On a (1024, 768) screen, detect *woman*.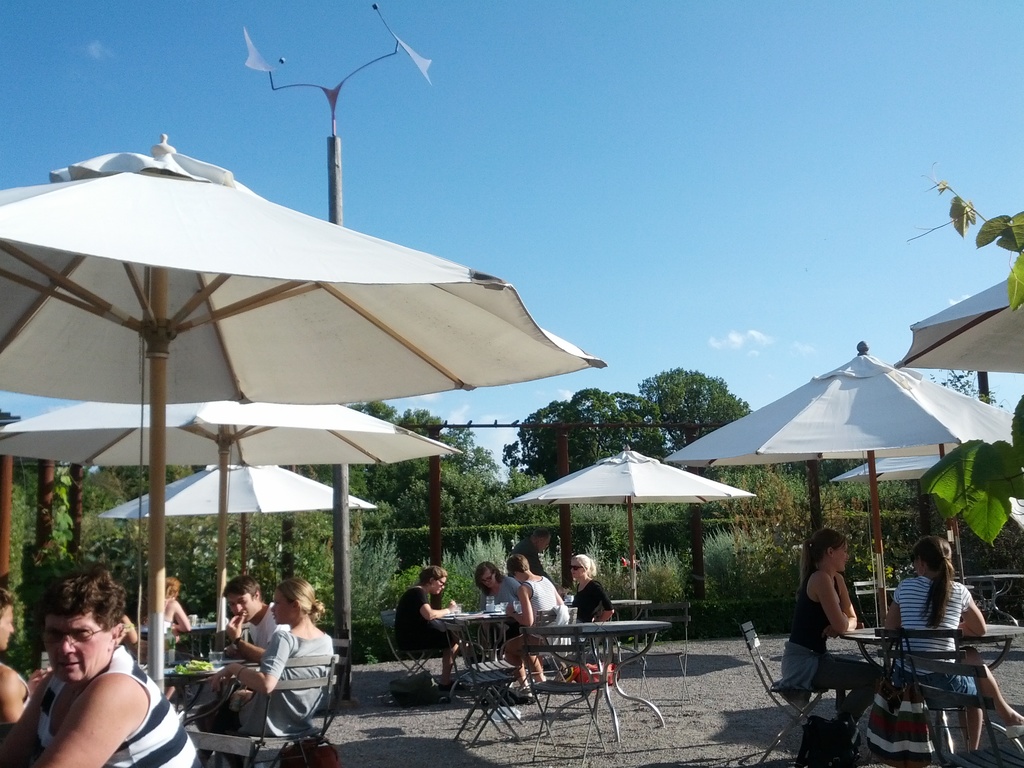
(575,547,620,662).
